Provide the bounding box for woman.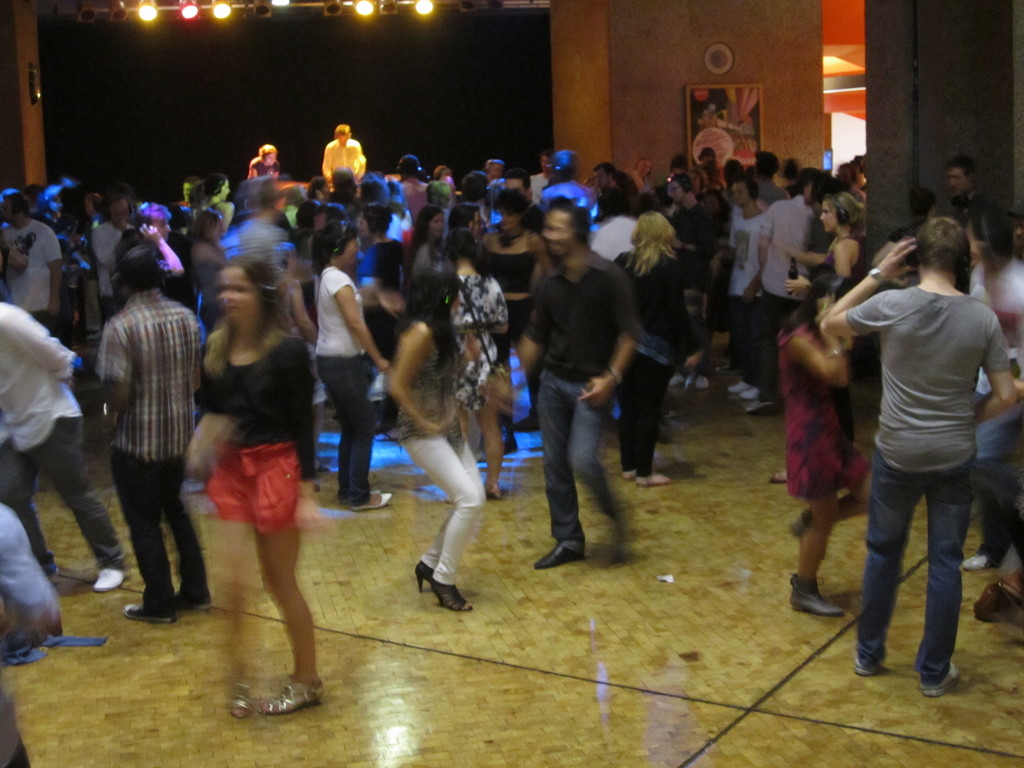
778 266 878 621.
